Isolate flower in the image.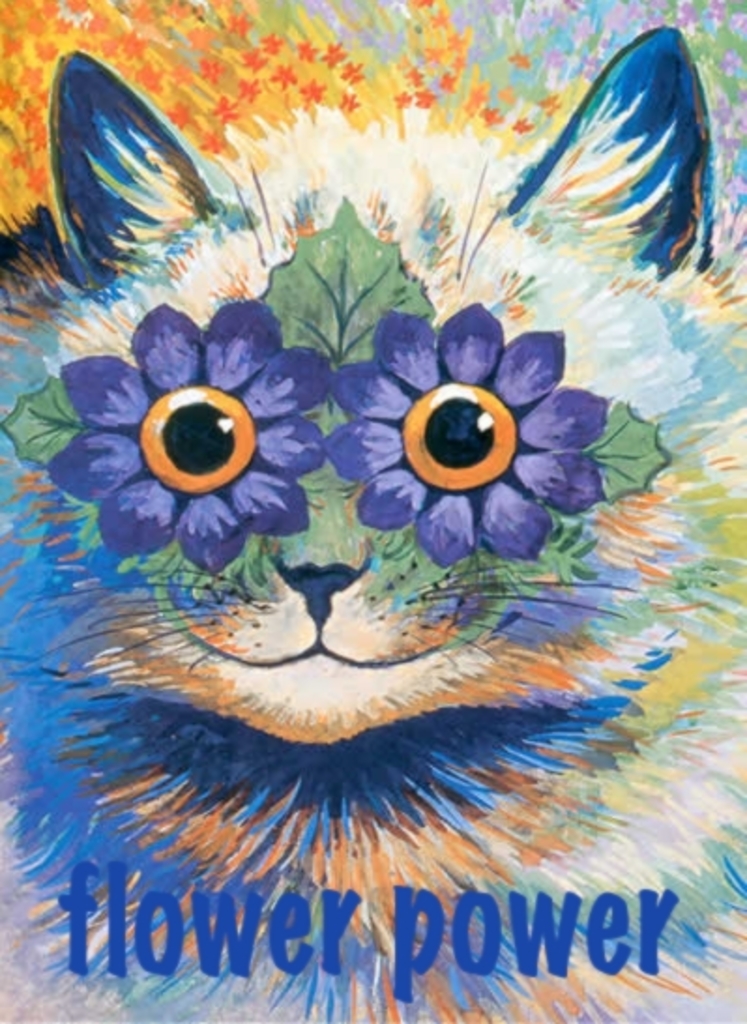
Isolated region: 322, 301, 608, 569.
